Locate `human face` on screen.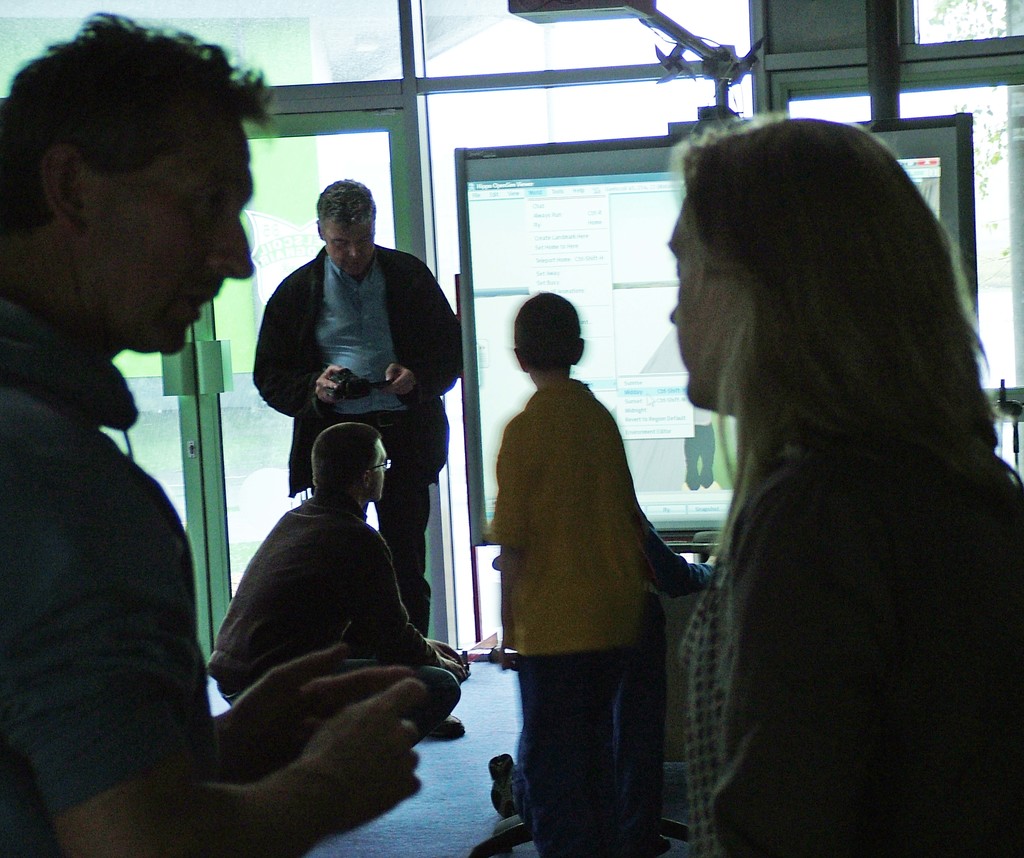
On screen at [374, 440, 390, 502].
